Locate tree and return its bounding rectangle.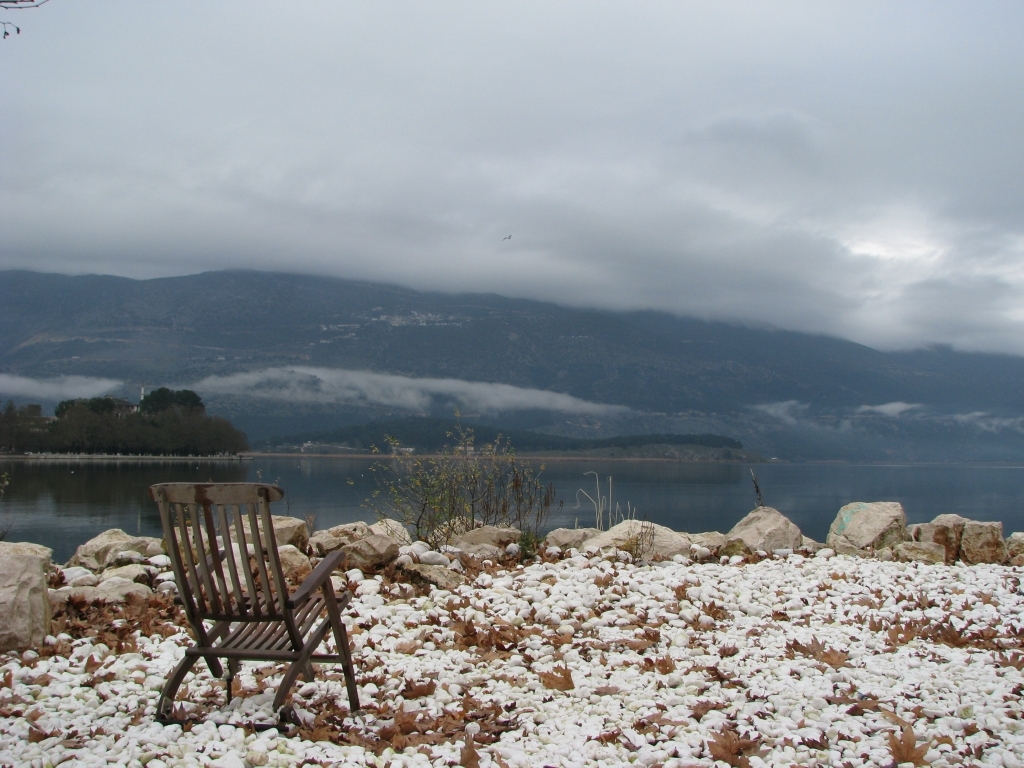
left=50, top=404, right=106, bottom=453.
